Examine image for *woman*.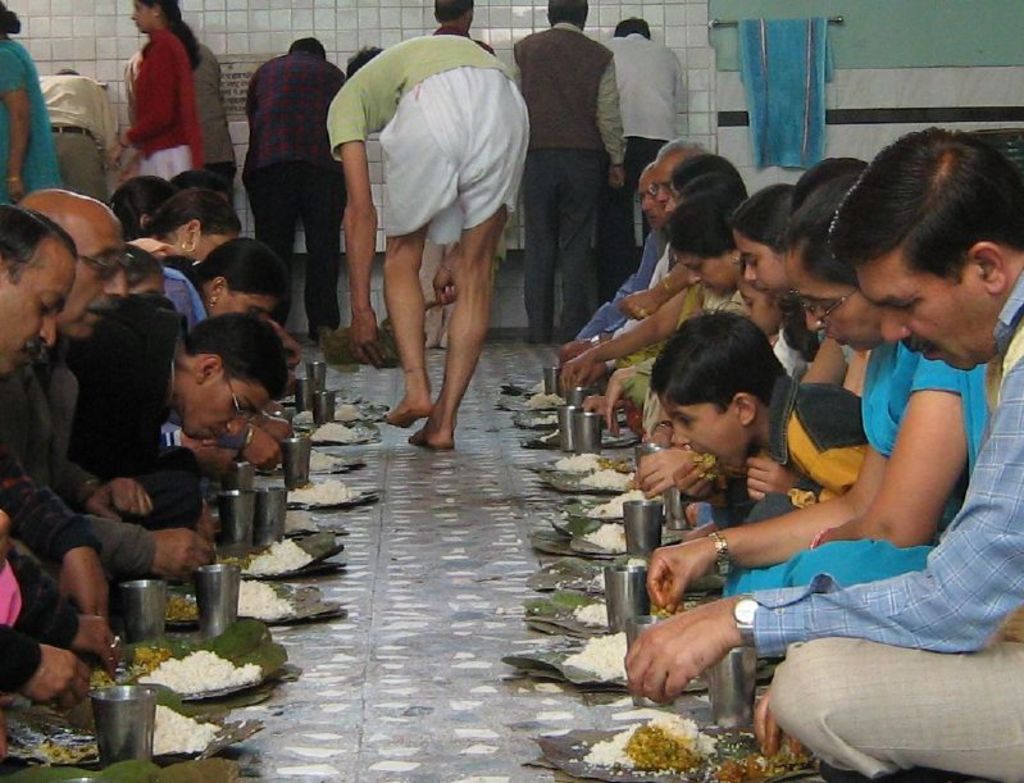
Examination result: [left=156, top=236, right=282, bottom=472].
